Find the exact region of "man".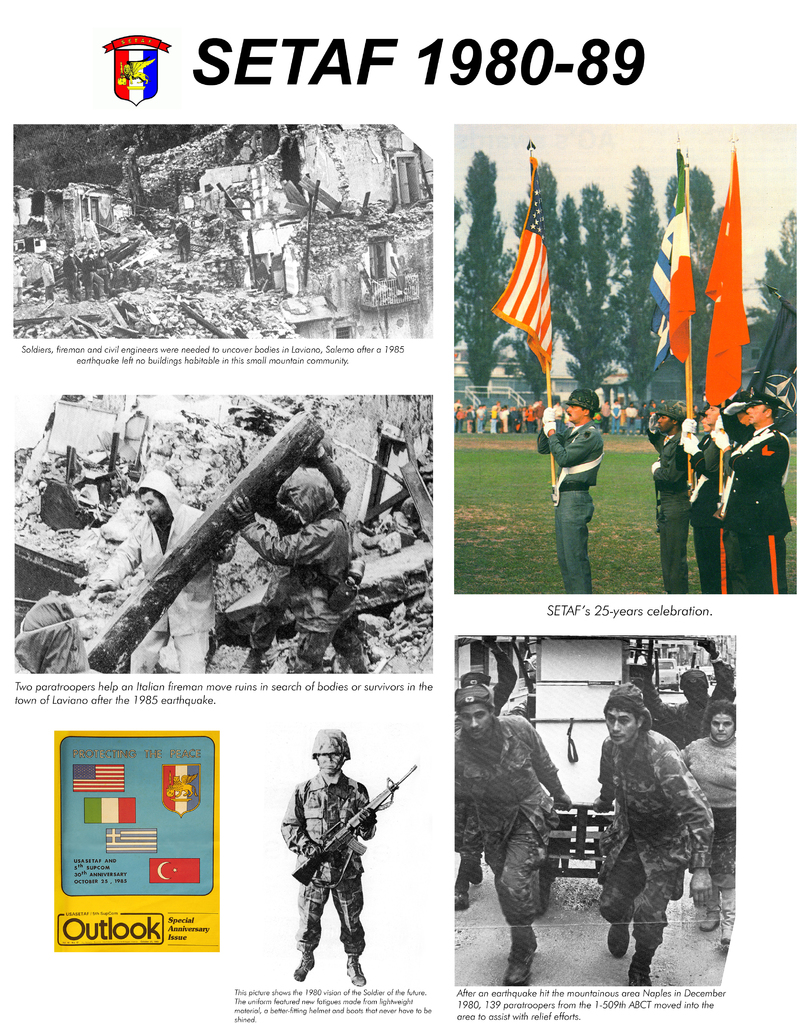
Exact region: l=693, t=404, r=700, b=433.
